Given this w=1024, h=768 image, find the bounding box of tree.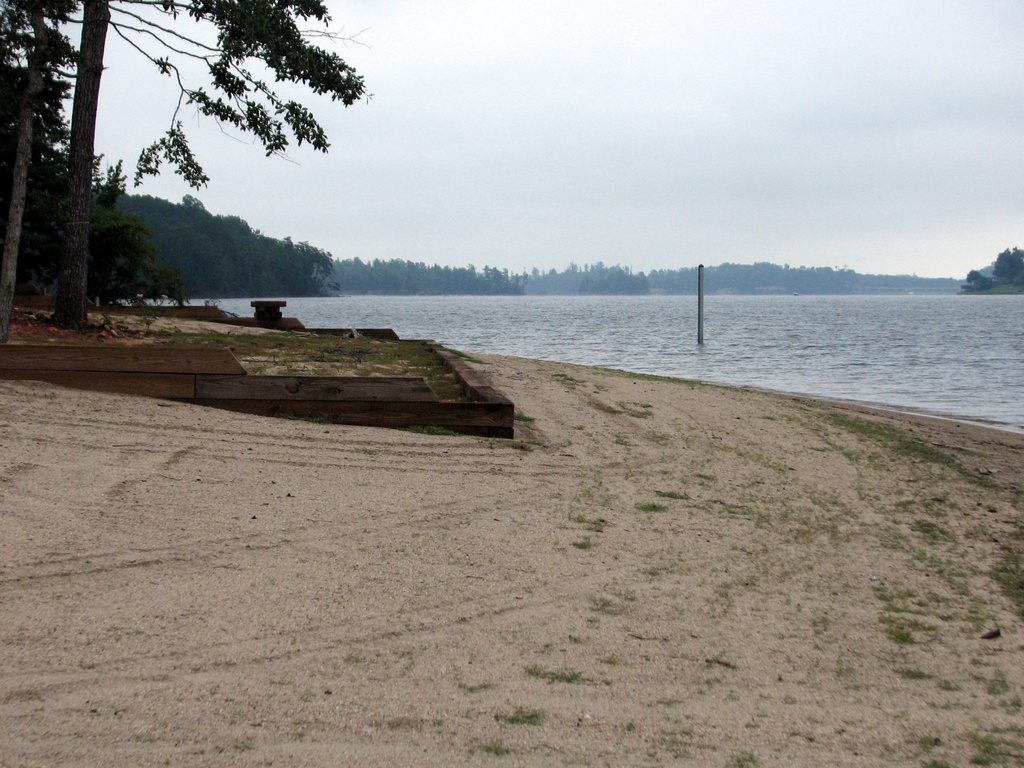
BBox(0, 0, 97, 324).
